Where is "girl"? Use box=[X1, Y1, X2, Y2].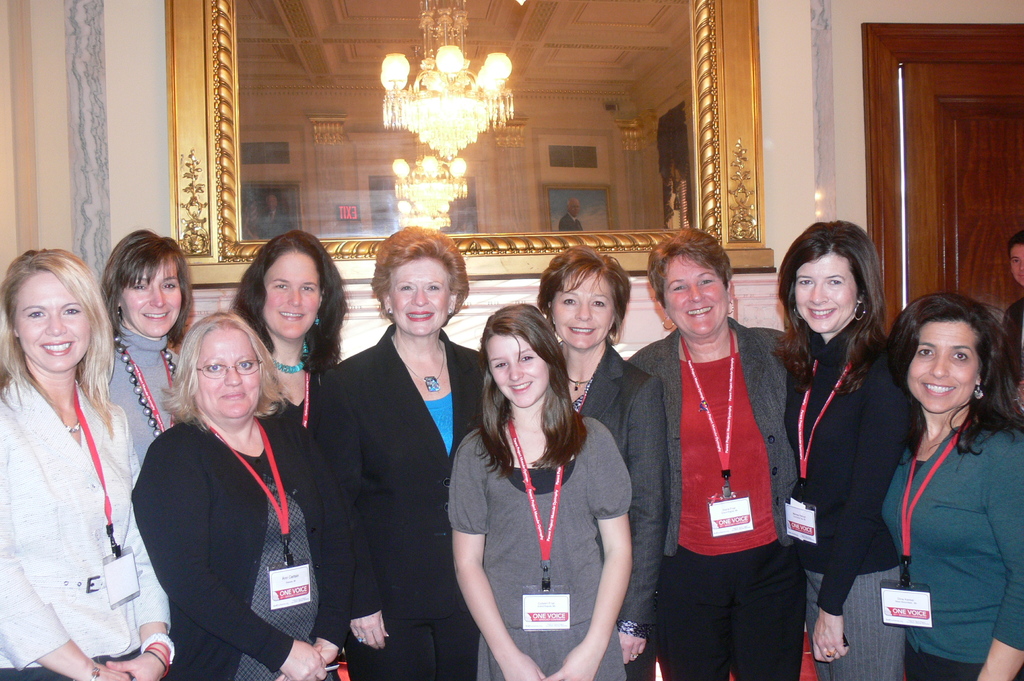
box=[0, 250, 172, 680].
